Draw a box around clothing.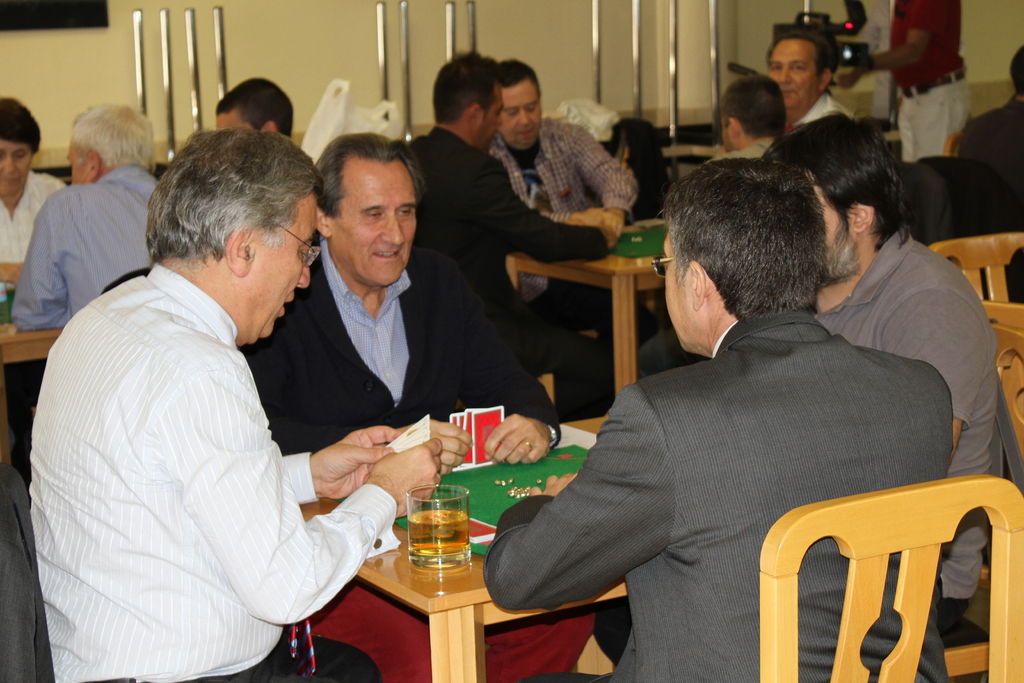
33,267,413,682.
